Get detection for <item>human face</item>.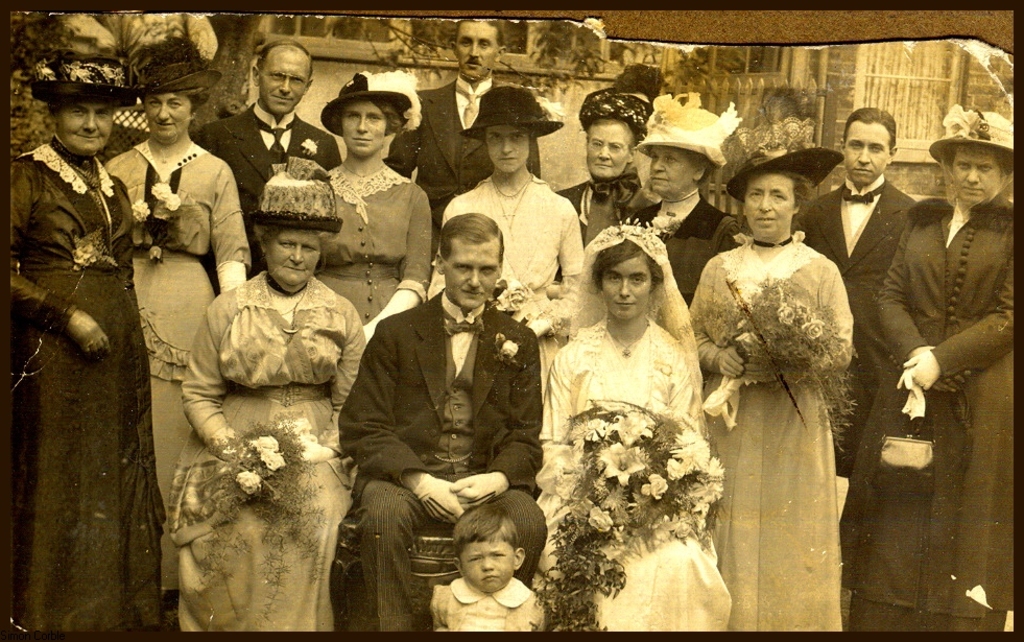
Detection: [456, 21, 499, 82].
